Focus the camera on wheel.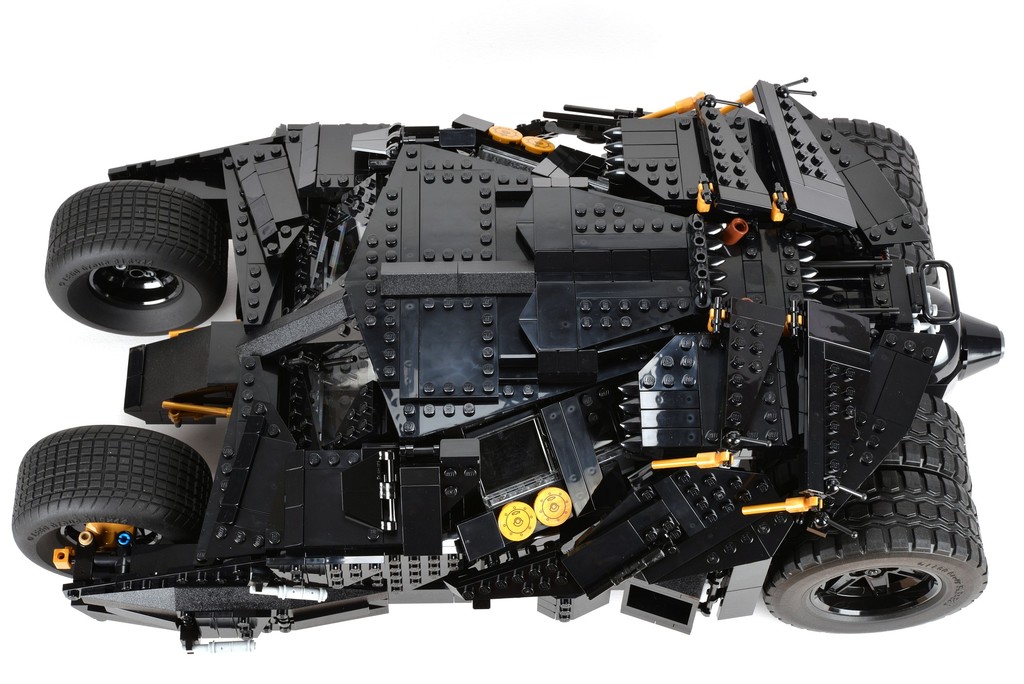
Focus region: BBox(32, 175, 234, 349).
